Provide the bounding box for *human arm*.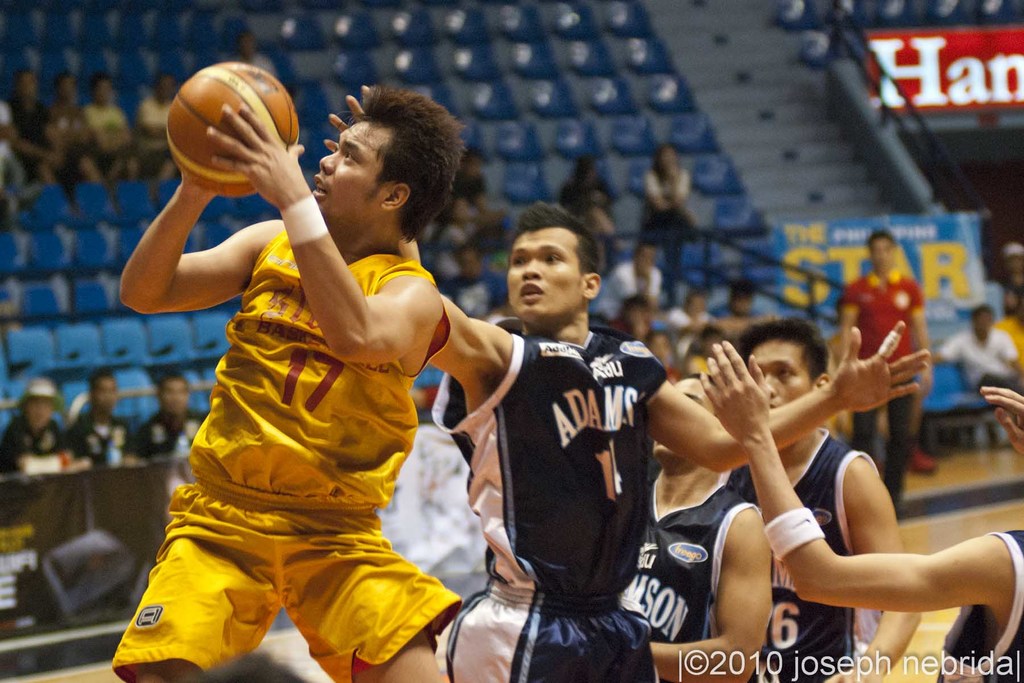
699:341:998:609.
